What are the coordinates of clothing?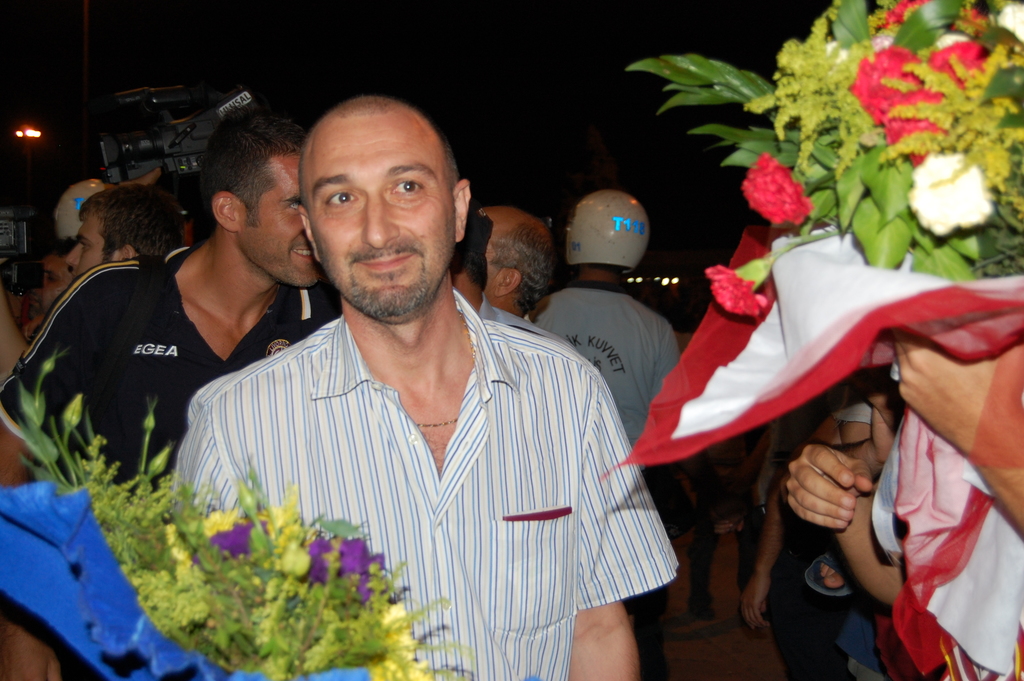
Rect(3, 245, 339, 490).
